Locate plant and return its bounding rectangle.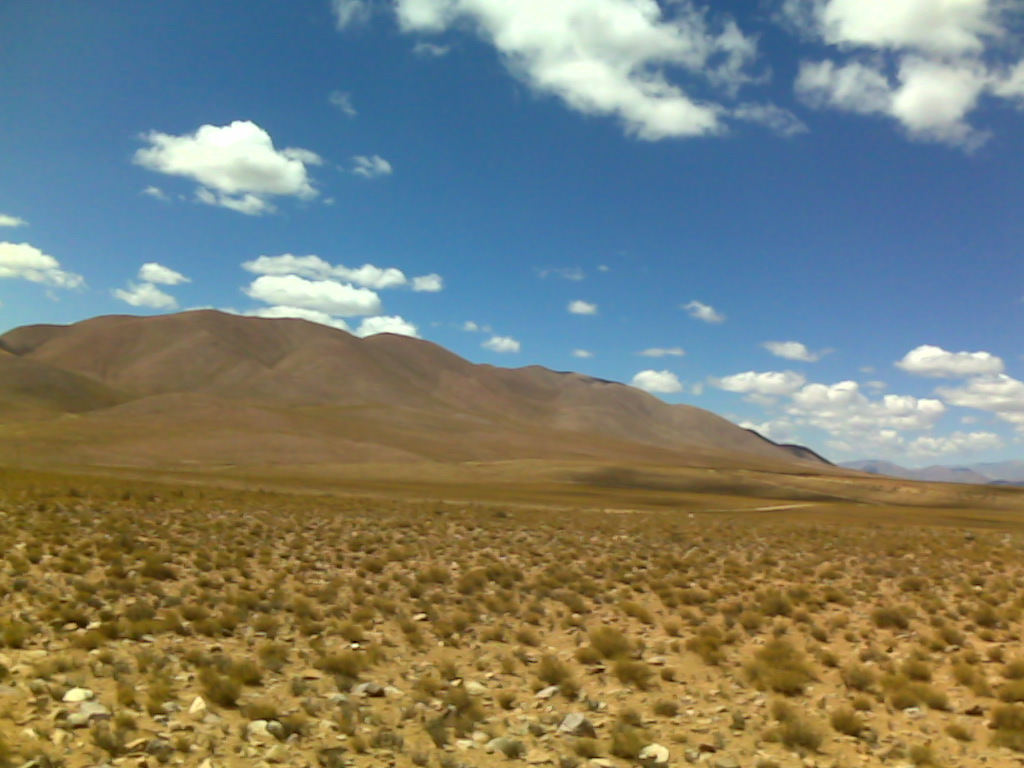
box=[427, 720, 446, 740].
